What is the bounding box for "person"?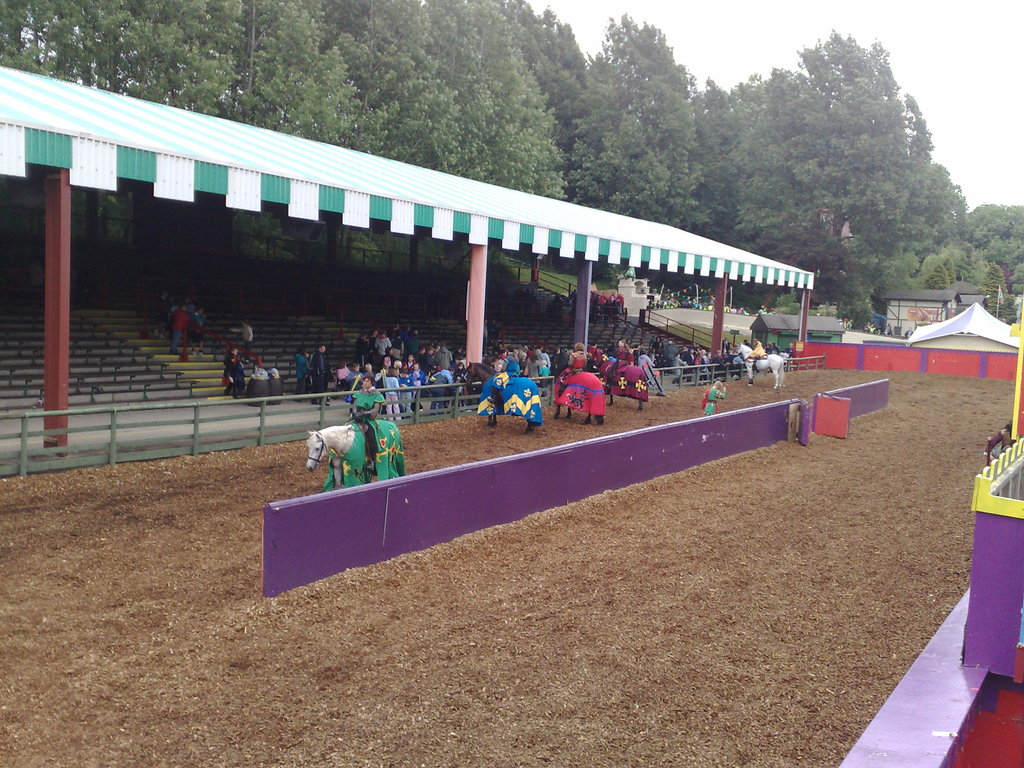
l=178, t=300, r=195, b=356.
